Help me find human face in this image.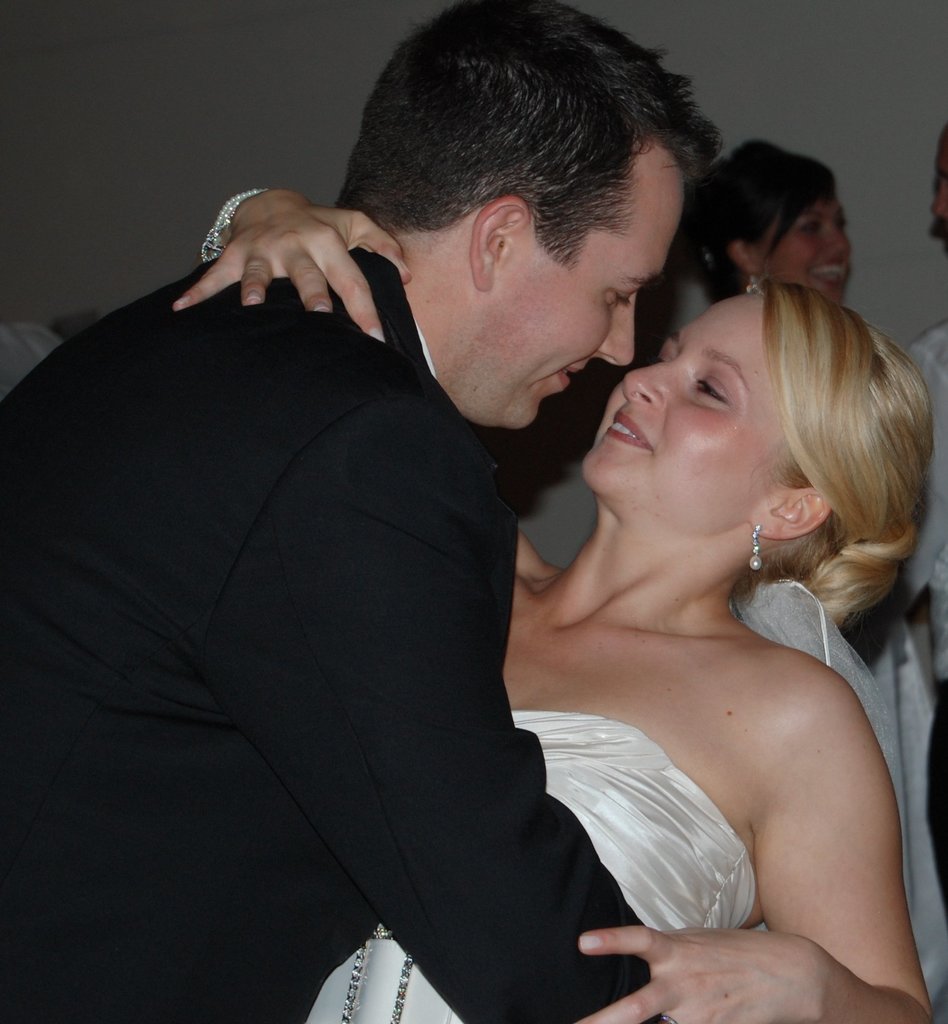
Found it: x1=582, y1=292, x2=789, y2=531.
